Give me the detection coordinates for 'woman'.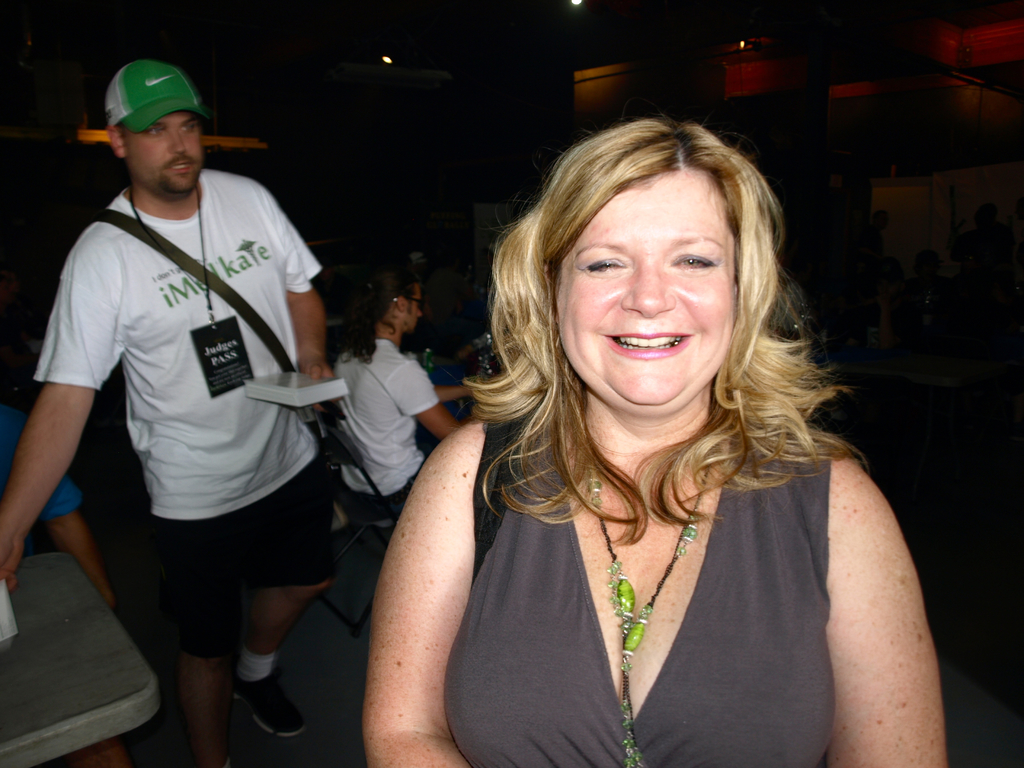
rect(362, 105, 927, 762).
